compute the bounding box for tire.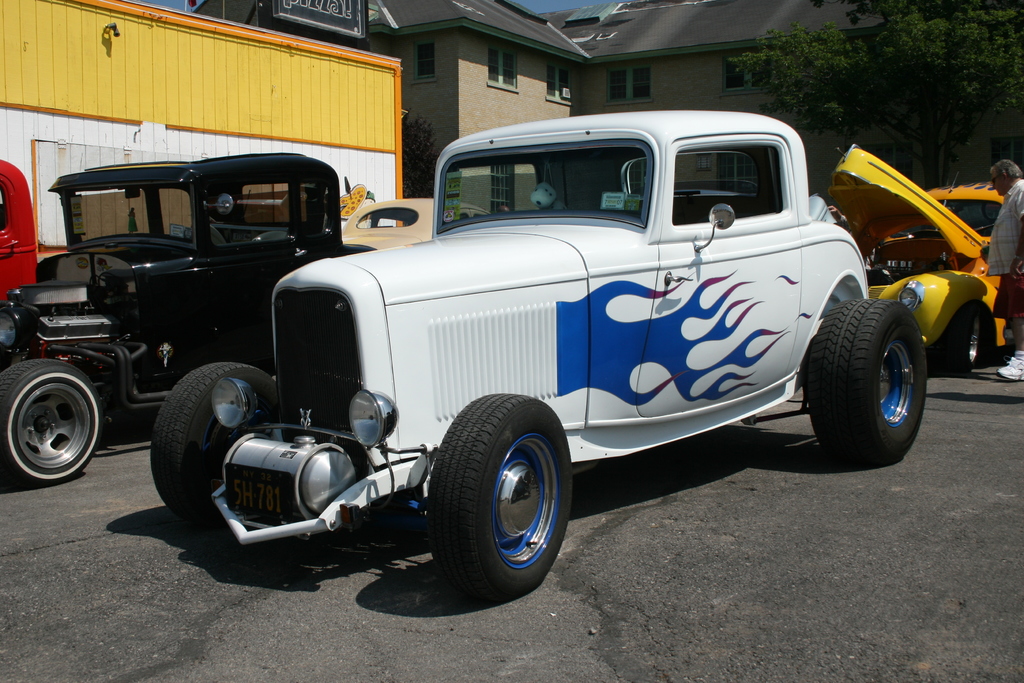
crop(149, 362, 280, 520).
